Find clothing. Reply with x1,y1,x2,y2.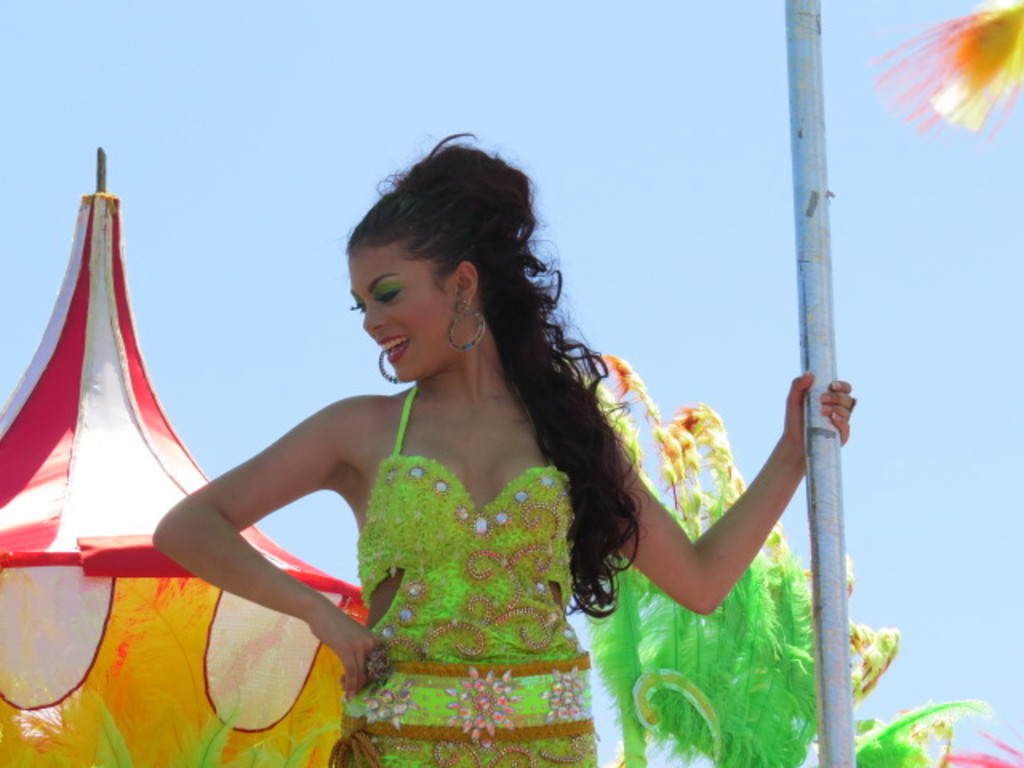
331,378,608,766.
